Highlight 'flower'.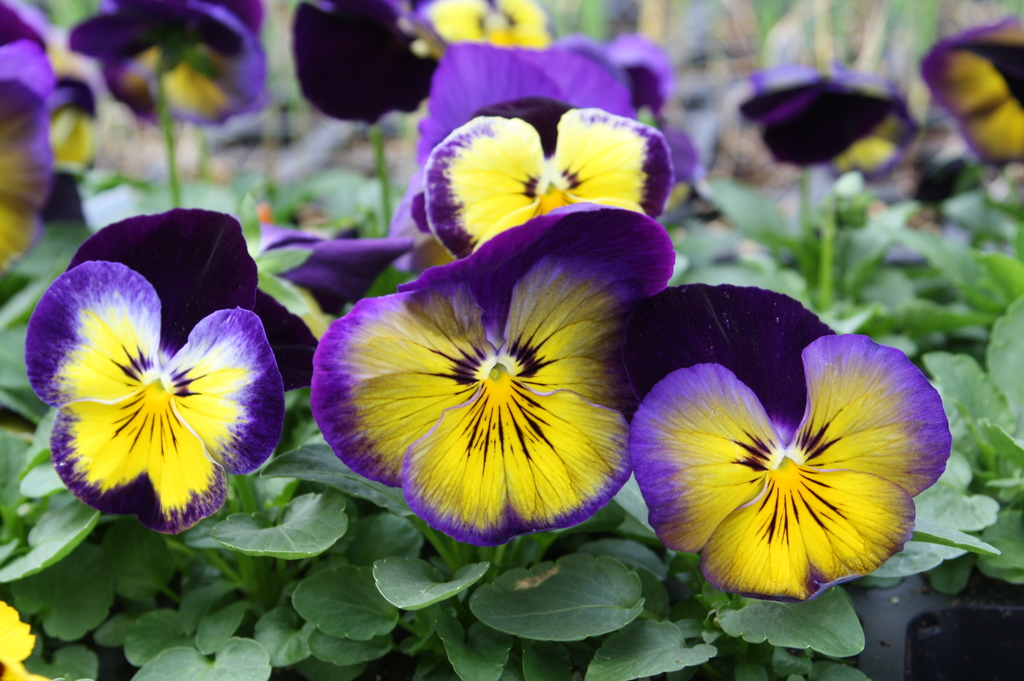
Highlighted region: l=0, t=0, r=58, b=47.
